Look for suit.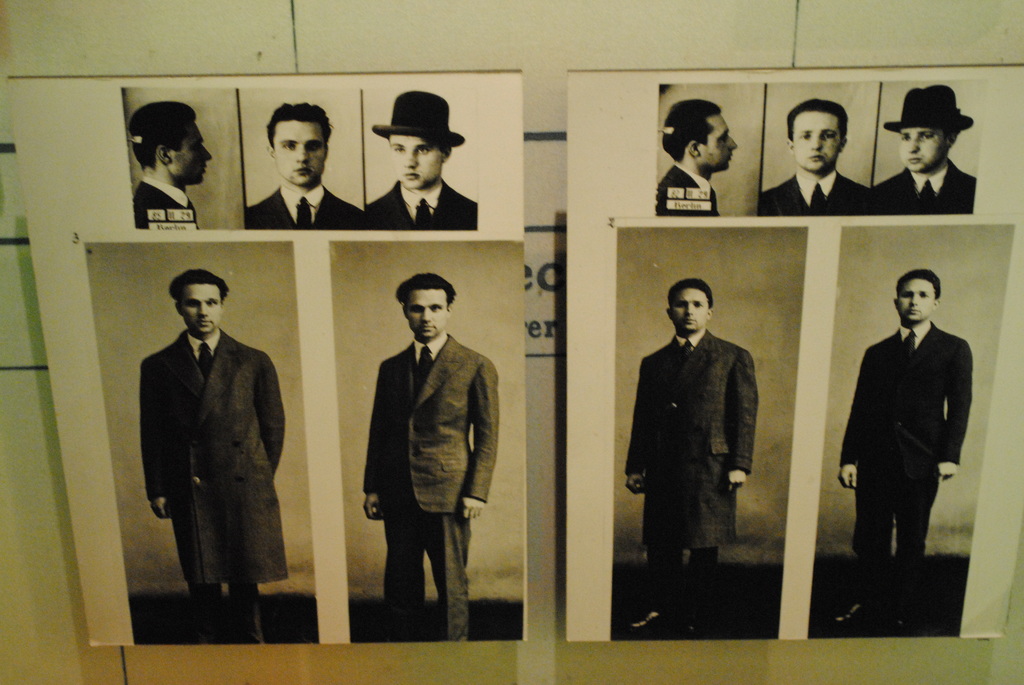
Found: rect(363, 182, 477, 236).
